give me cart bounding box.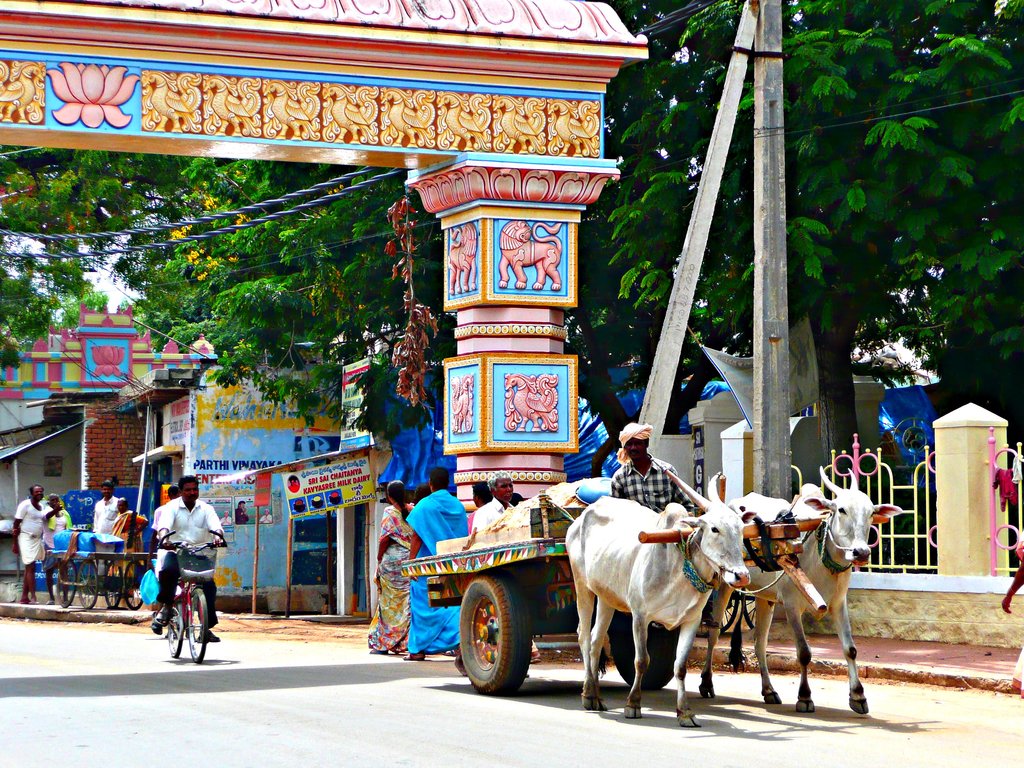
(left=45, top=547, right=158, bottom=611).
